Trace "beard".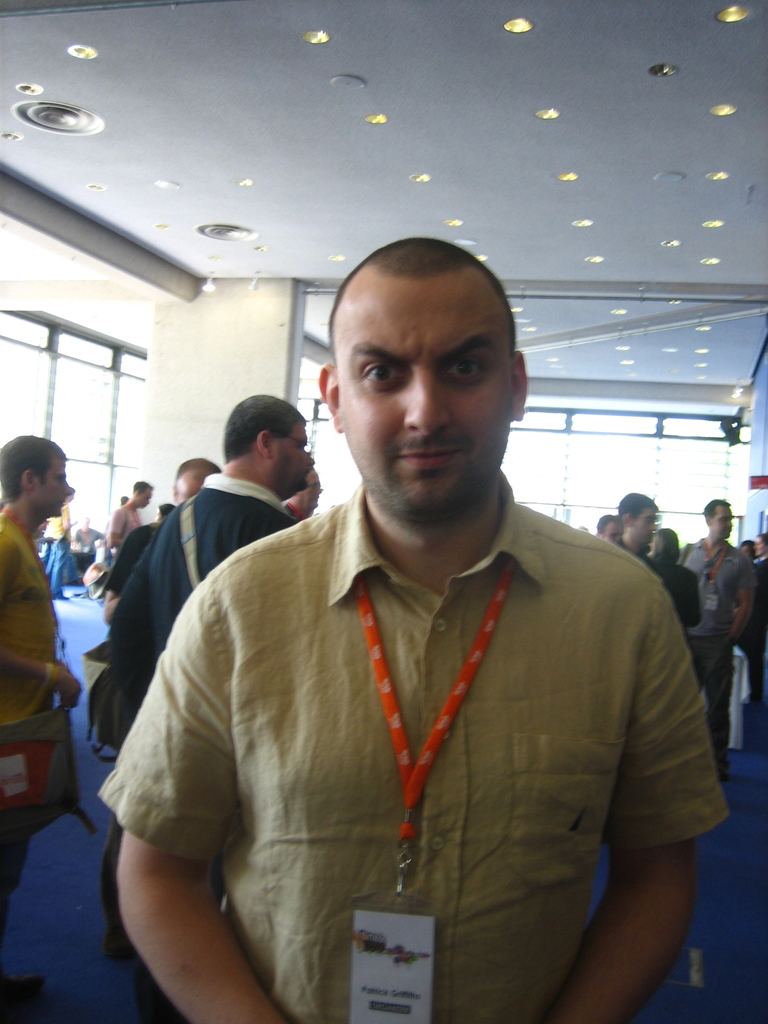
Traced to 357 412 513 516.
